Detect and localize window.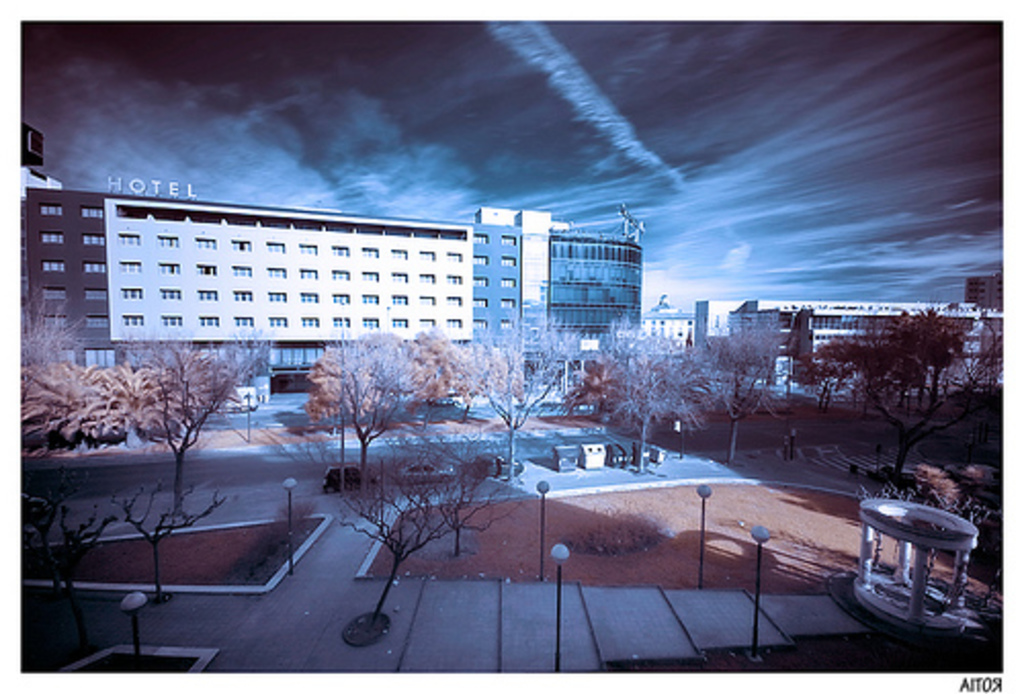
Localized at x1=420 y1=315 x2=436 y2=330.
